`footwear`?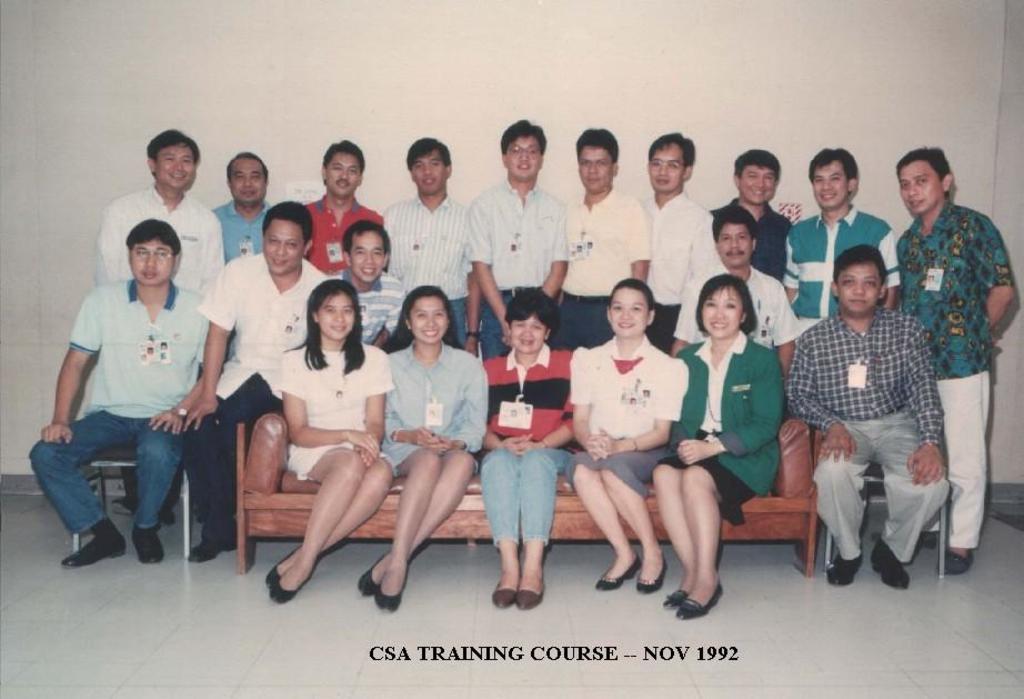
<box>938,541,974,576</box>
